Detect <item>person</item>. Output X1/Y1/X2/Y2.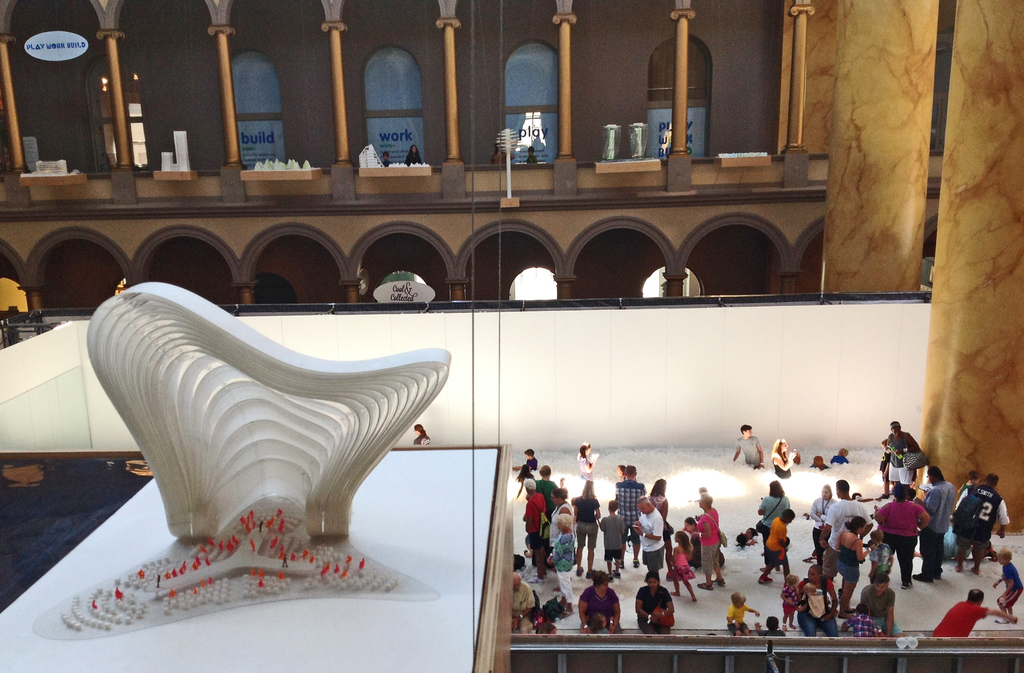
684/487/730/594.
